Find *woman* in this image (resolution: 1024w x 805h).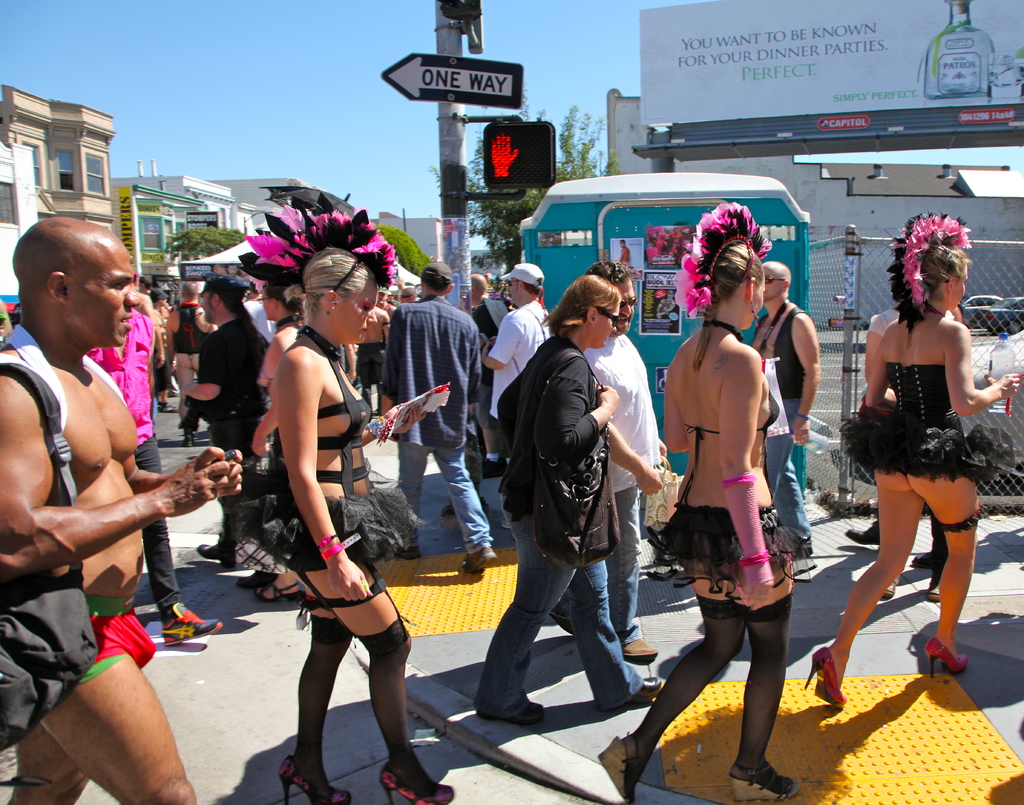
(493,271,671,722).
